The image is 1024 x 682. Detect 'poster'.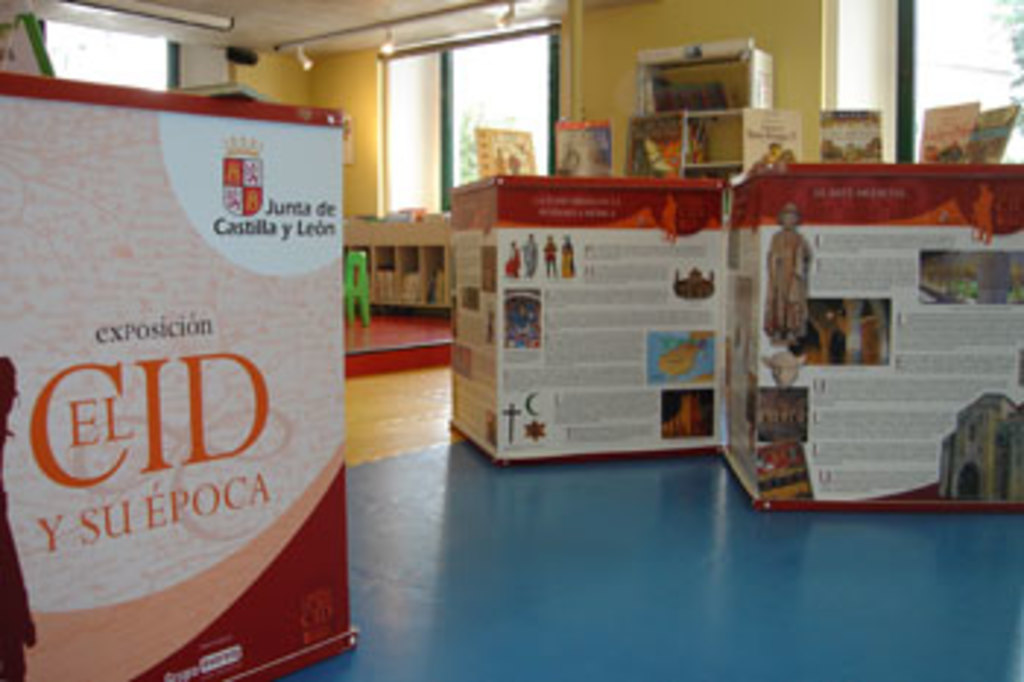
Detection: [x1=729, y1=176, x2=1021, y2=501].
